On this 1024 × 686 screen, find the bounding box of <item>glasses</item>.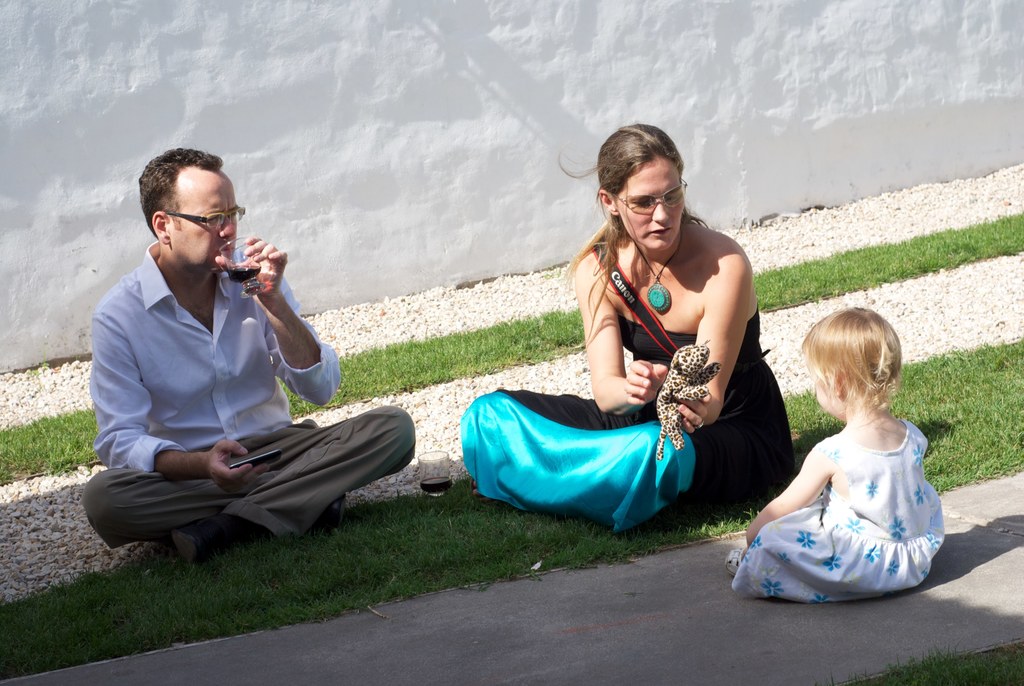
Bounding box: select_region(166, 204, 245, 228).
